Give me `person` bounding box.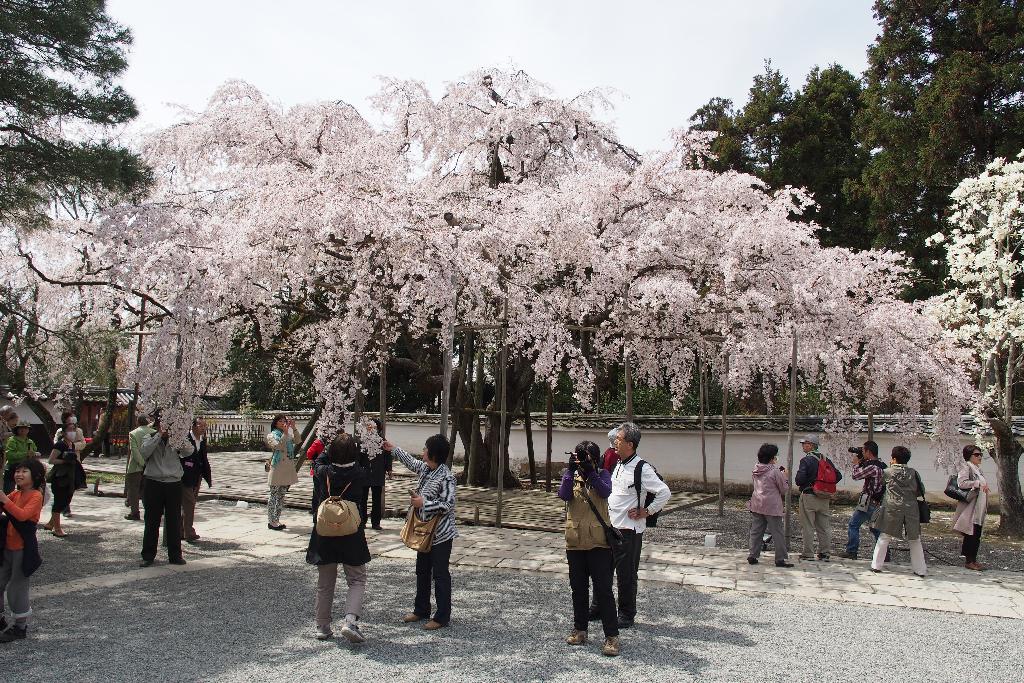
[177,414,210,544].
